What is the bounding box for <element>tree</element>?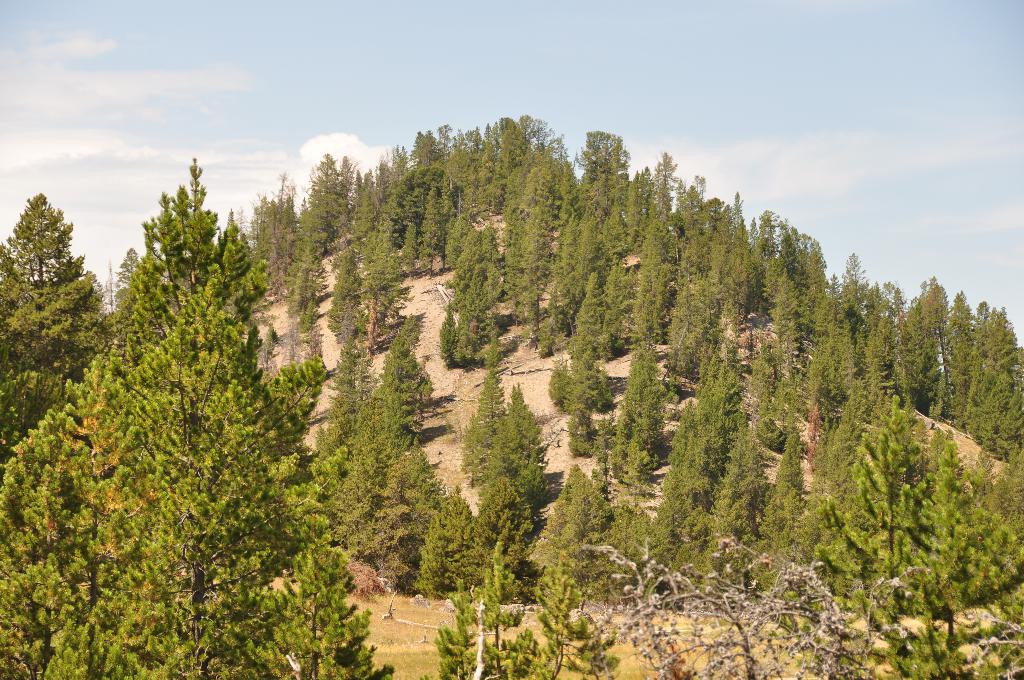
region(252, 182, 303, 263).
